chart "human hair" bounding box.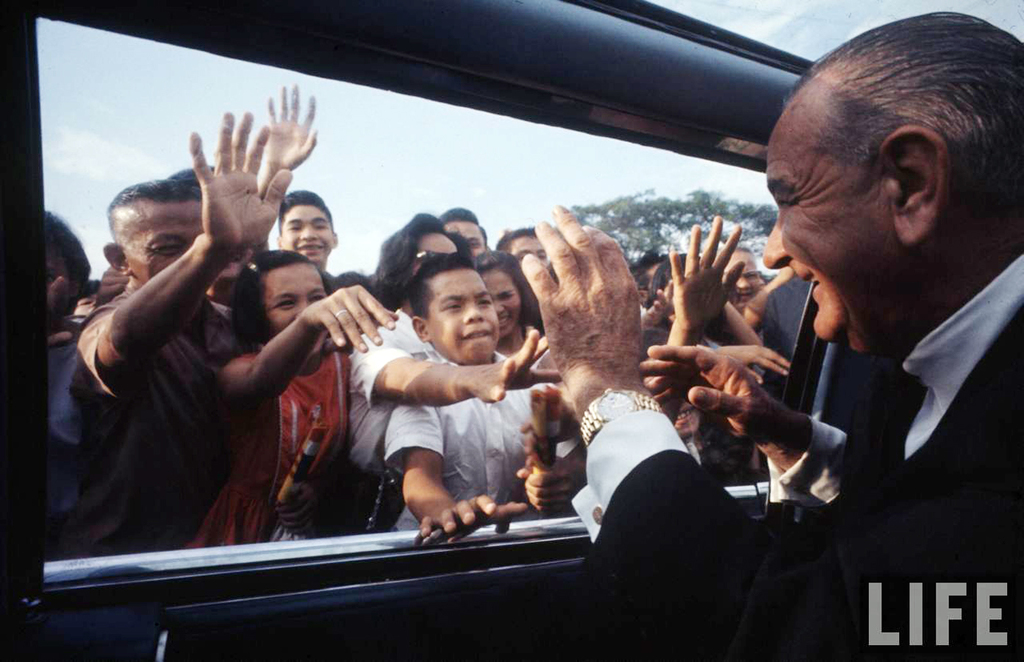
Charted: Rect(229, 243, 309, 333).
